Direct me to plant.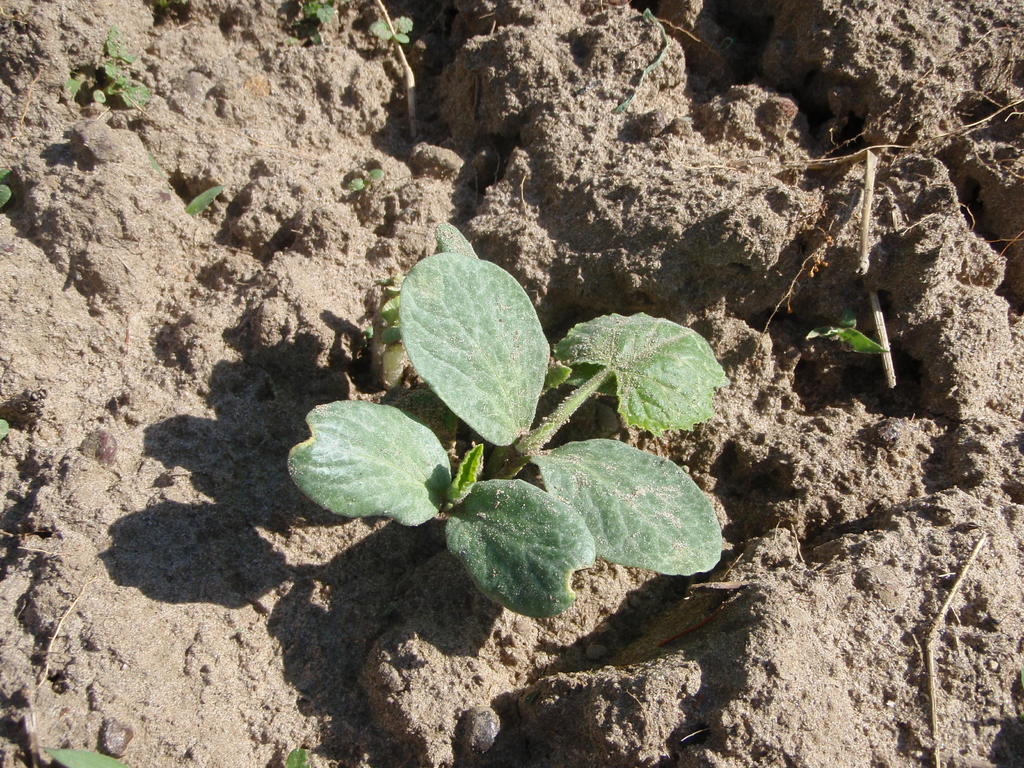
Direction: Rect(812, 311, 882, 357).
